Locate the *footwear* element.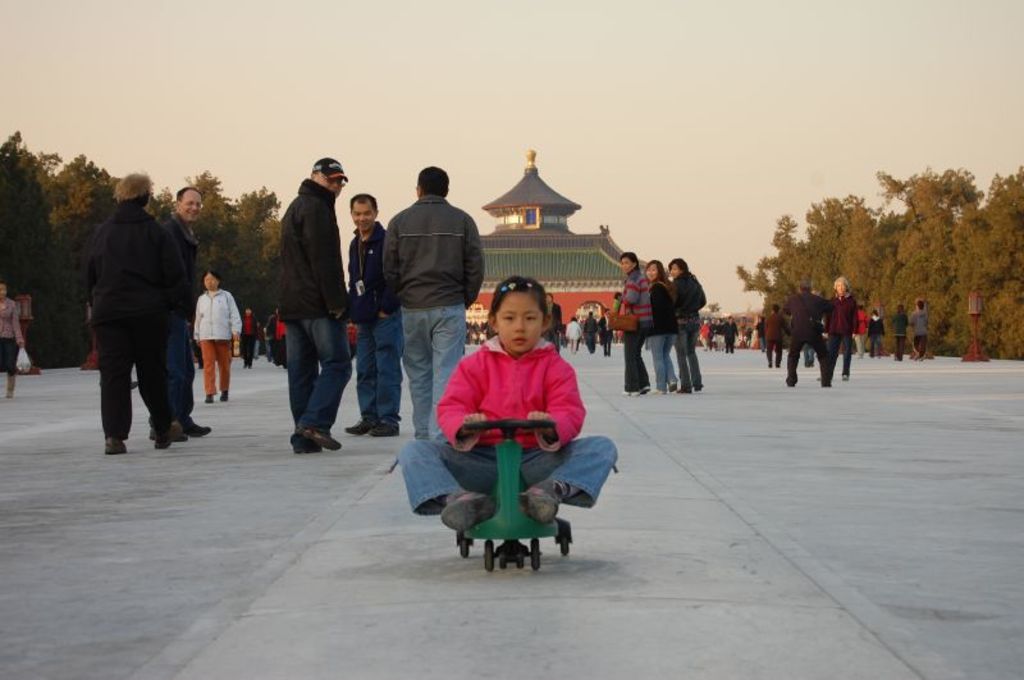
Element bbox: l=287, t=434, r=317, b=453.
